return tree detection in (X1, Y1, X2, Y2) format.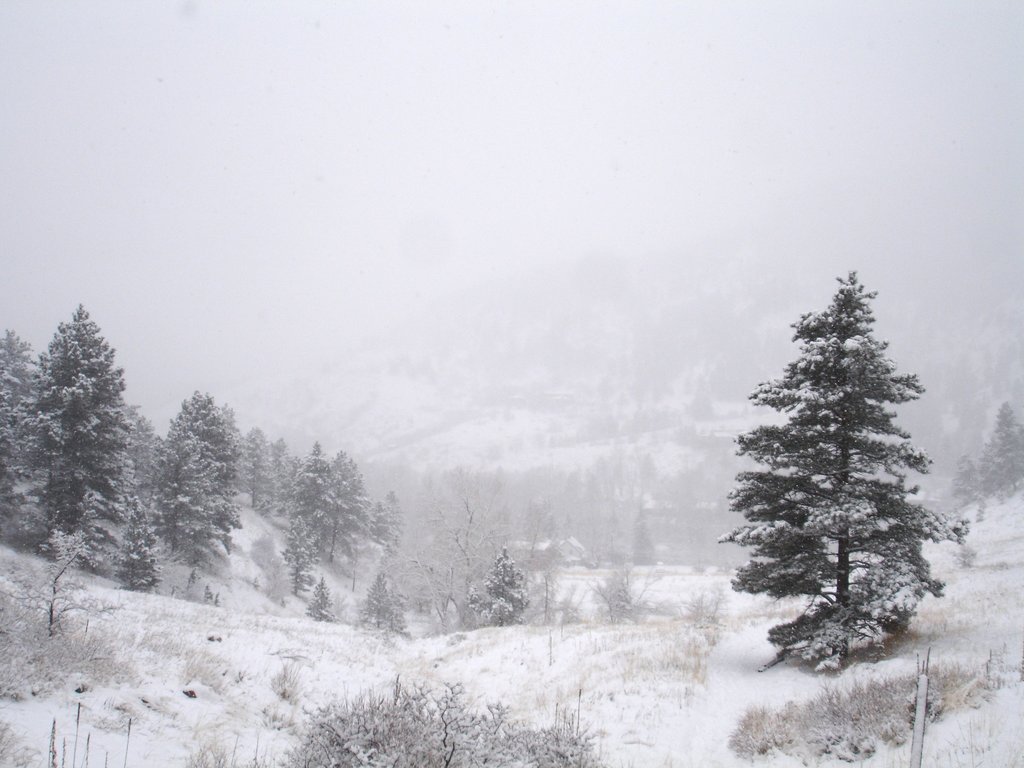
(980, 396, 1023, 488).
